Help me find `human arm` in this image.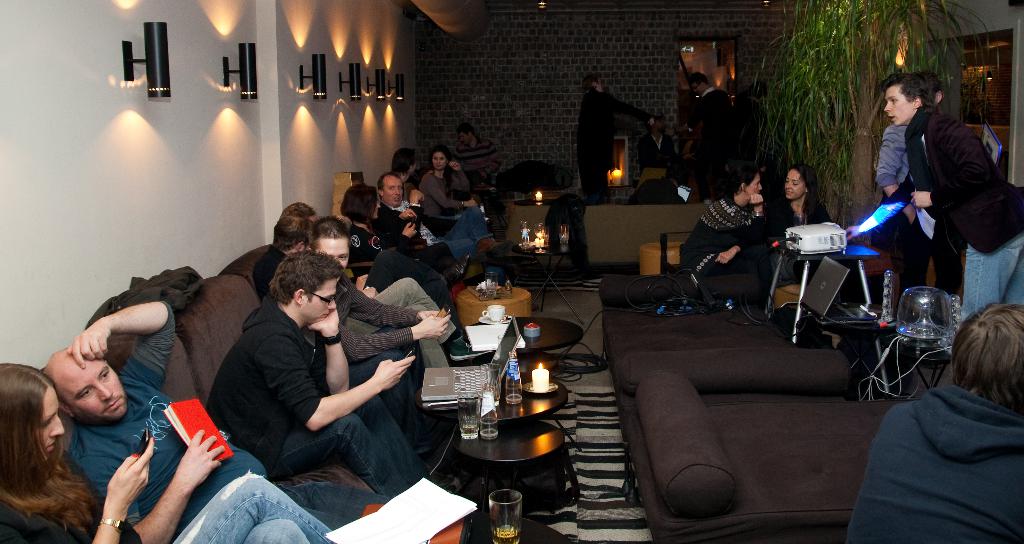
Found it: x1=4 y1=434 x2=157 y2=543.
